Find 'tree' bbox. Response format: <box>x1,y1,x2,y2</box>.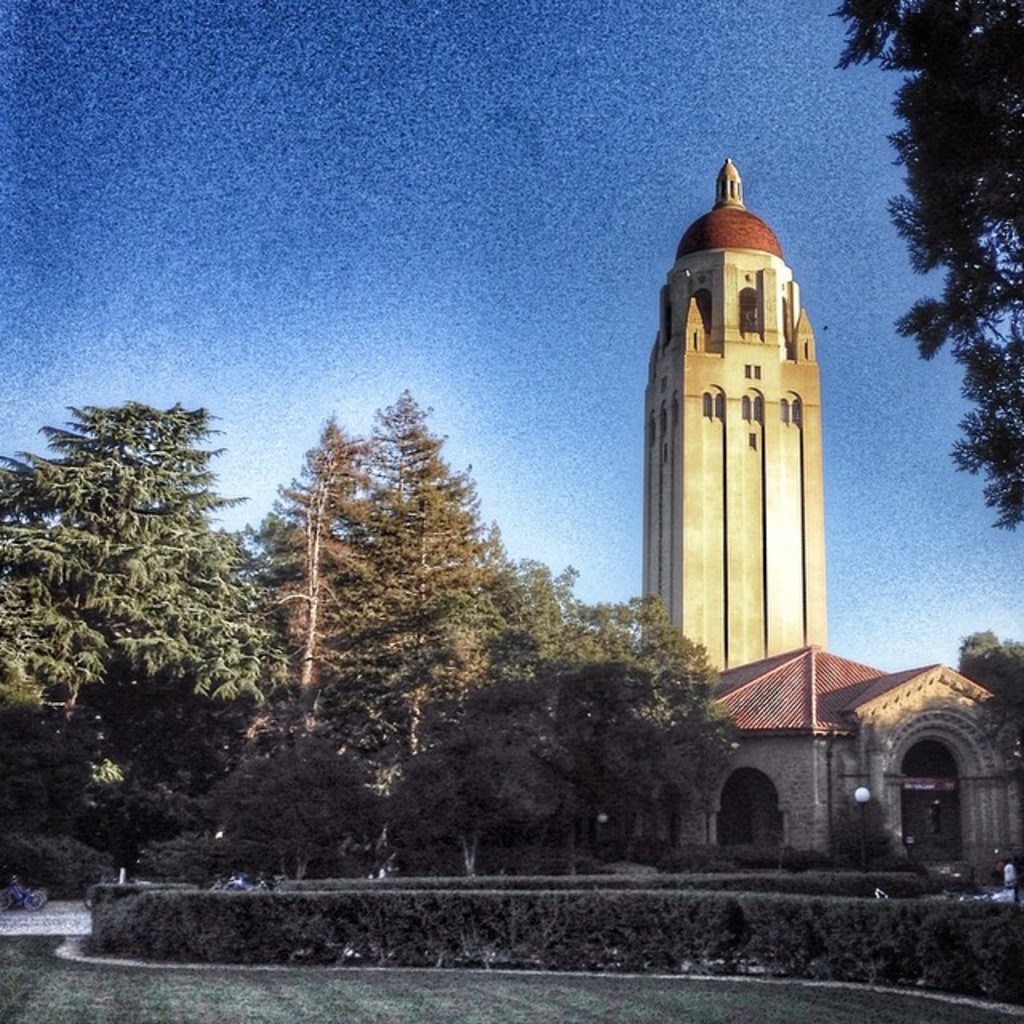
<box>5,384,371,877</box>.
